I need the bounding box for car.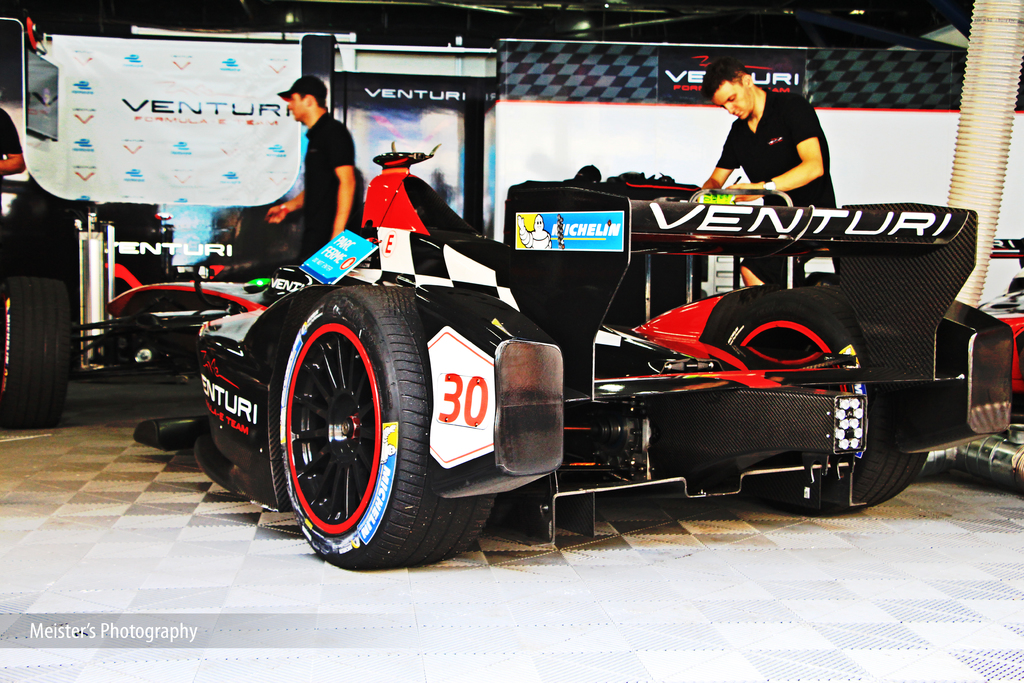
Here it is: [left=136, top=180, right=1014, bottom=570].
